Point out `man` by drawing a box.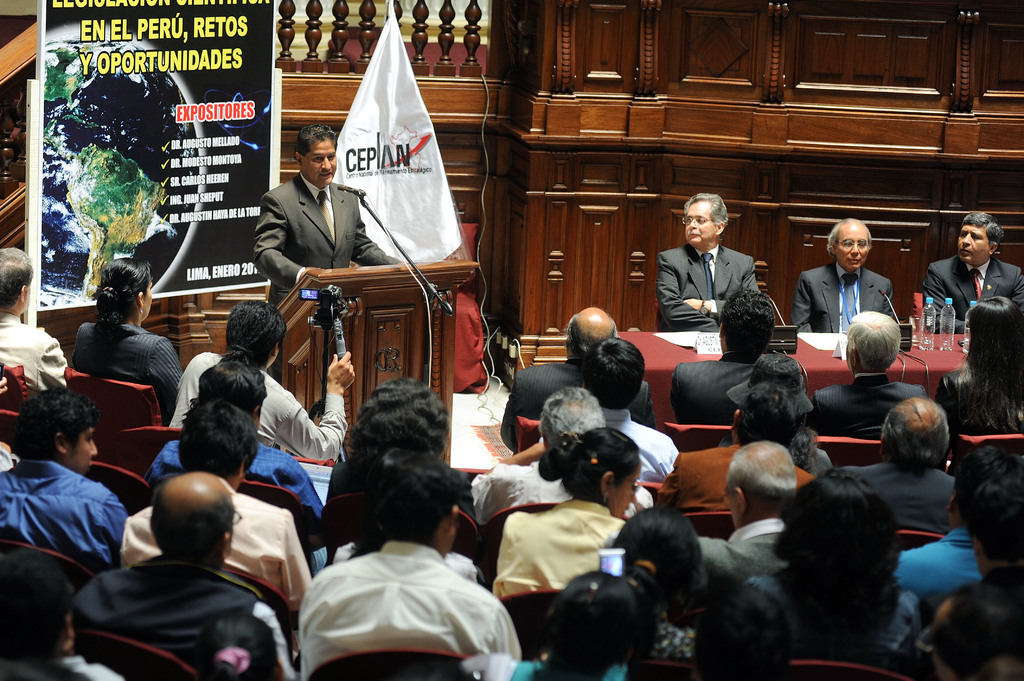
rect(69, 474, 297, 680).
